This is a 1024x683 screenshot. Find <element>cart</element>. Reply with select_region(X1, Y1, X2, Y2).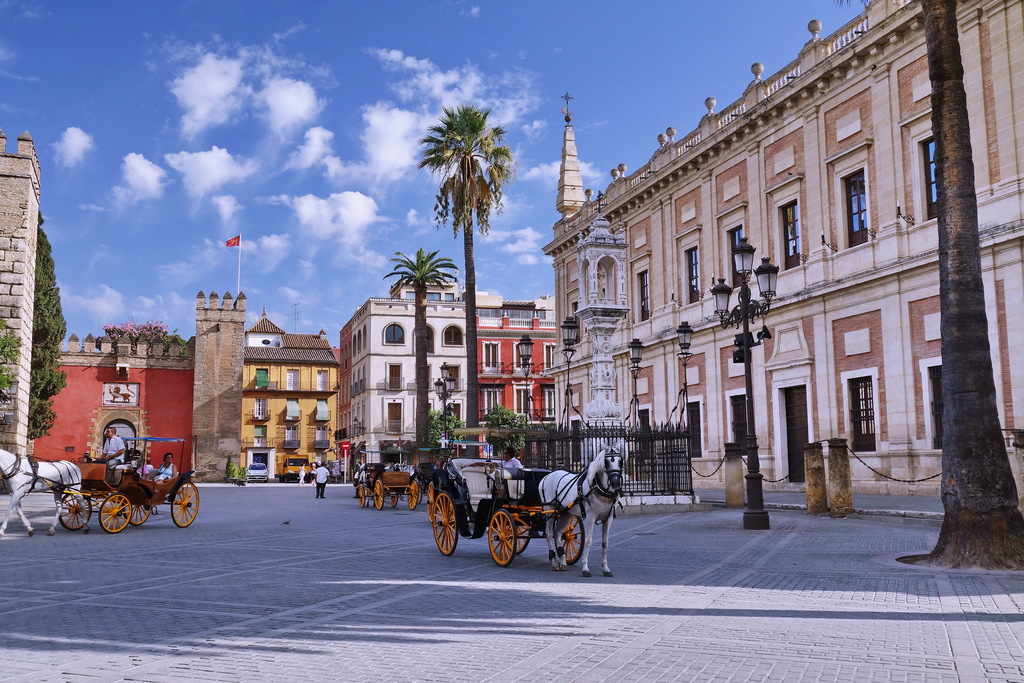
select_region(26, 436, 199, 532).
